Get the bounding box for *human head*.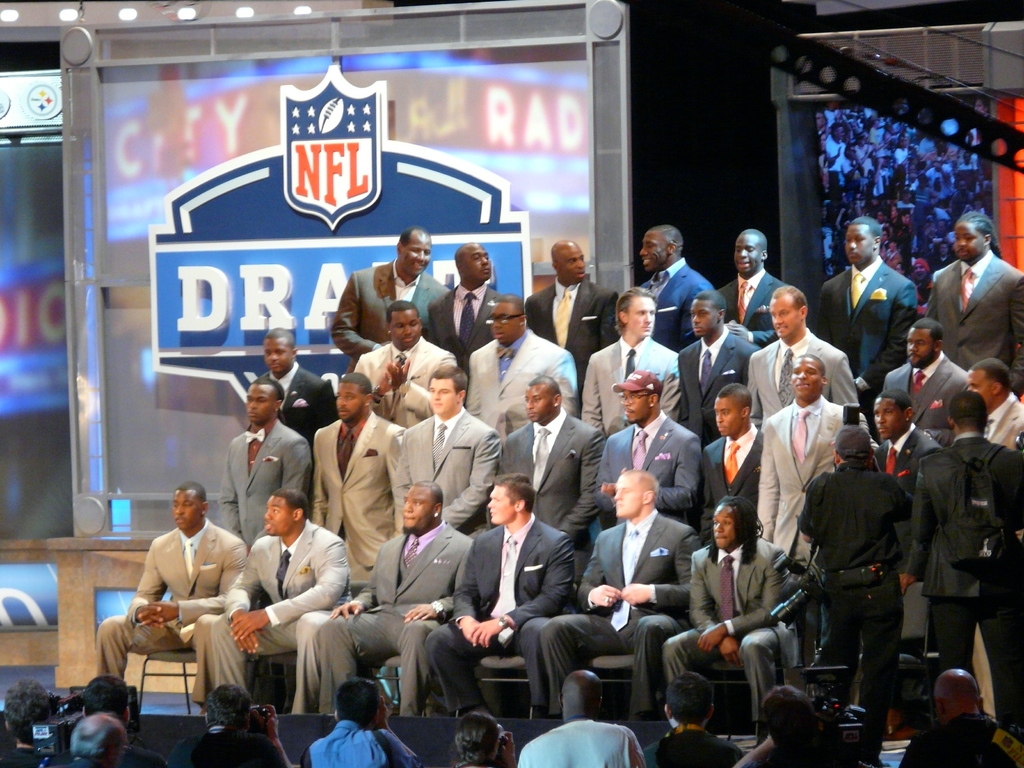
x1=72 y1=713 x2=131 y2=767.
